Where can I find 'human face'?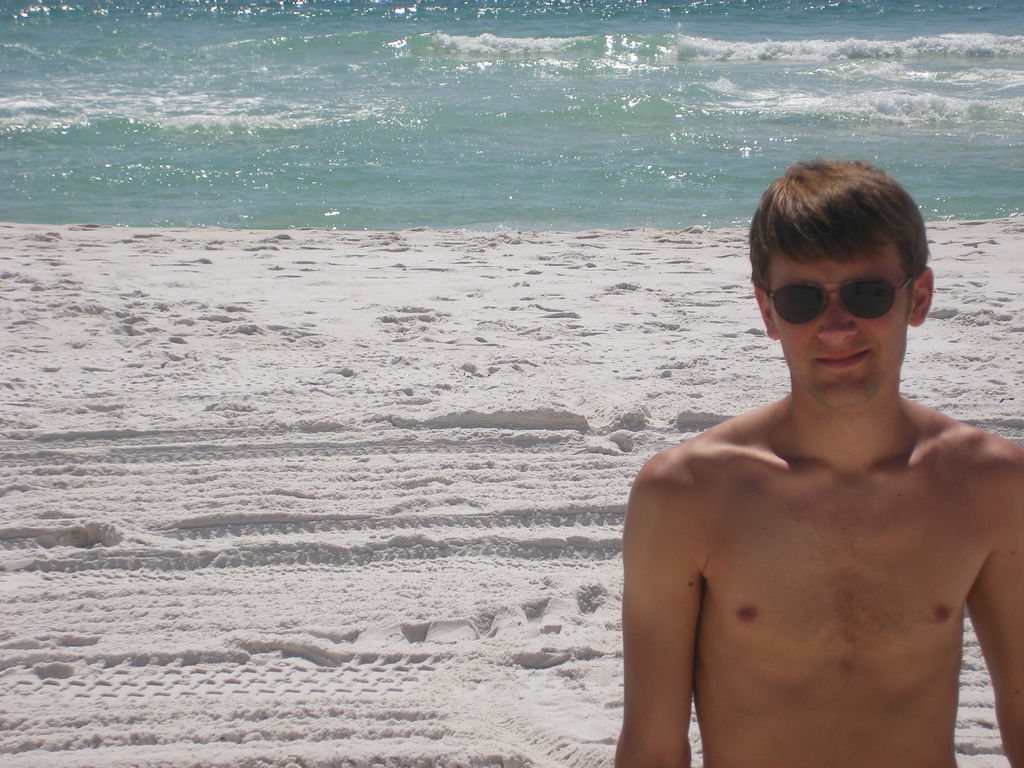
You can find it at 769 241 911 412.
